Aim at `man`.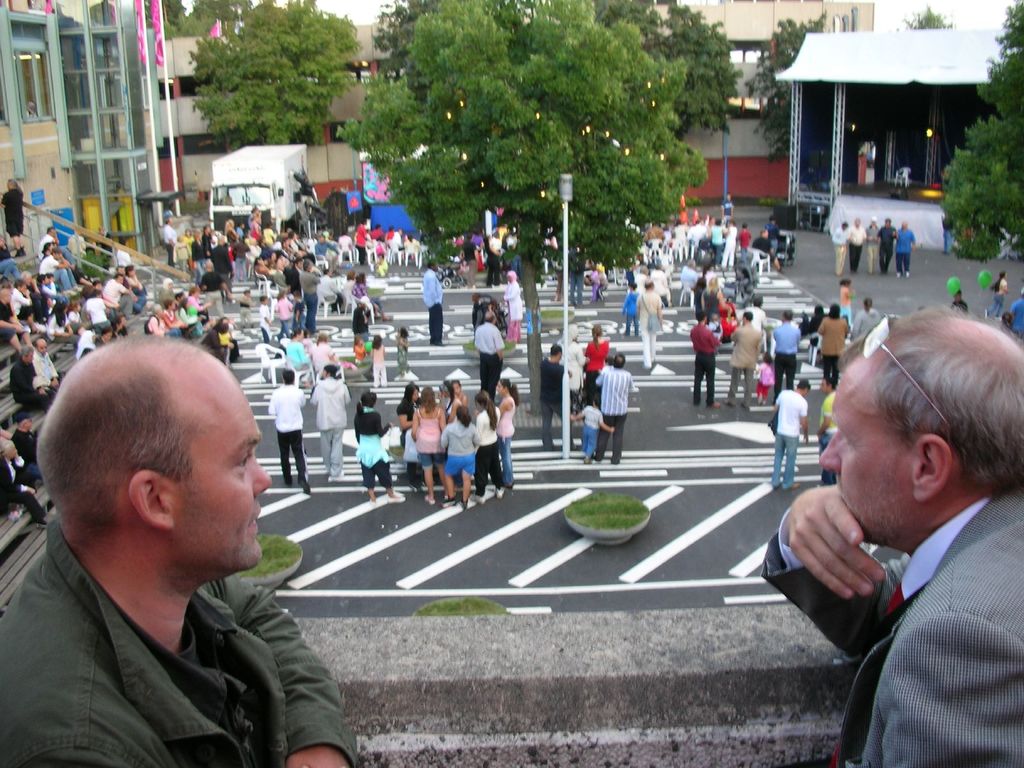
Aimed at [left=847, top=218, right=866, bottom=271].
